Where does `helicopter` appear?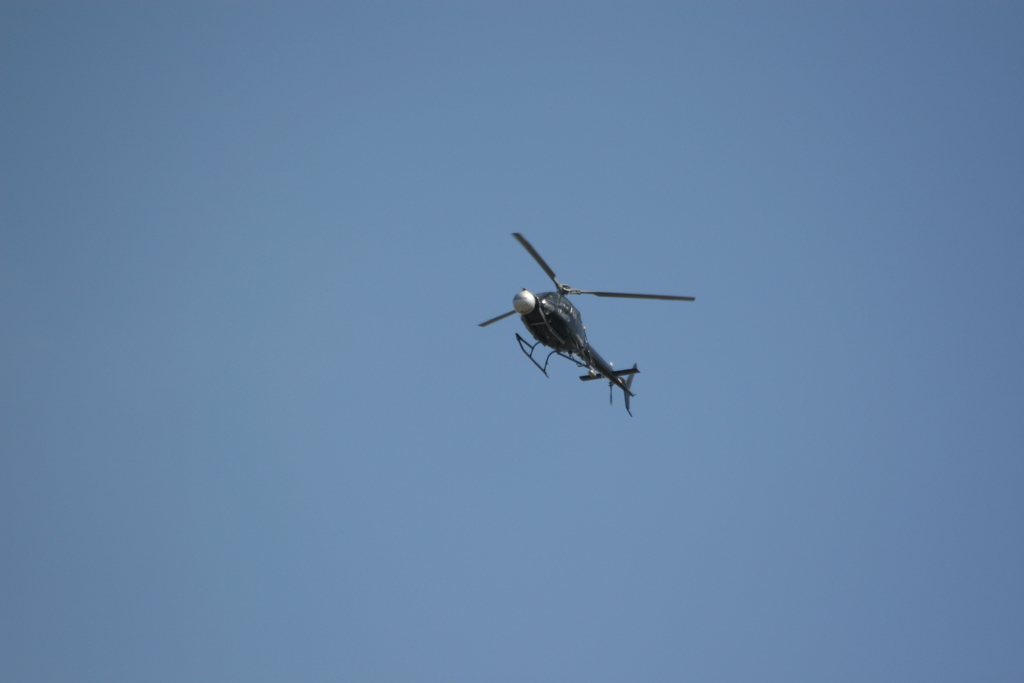
Appears at bbox(471, 233, 693, 407).
